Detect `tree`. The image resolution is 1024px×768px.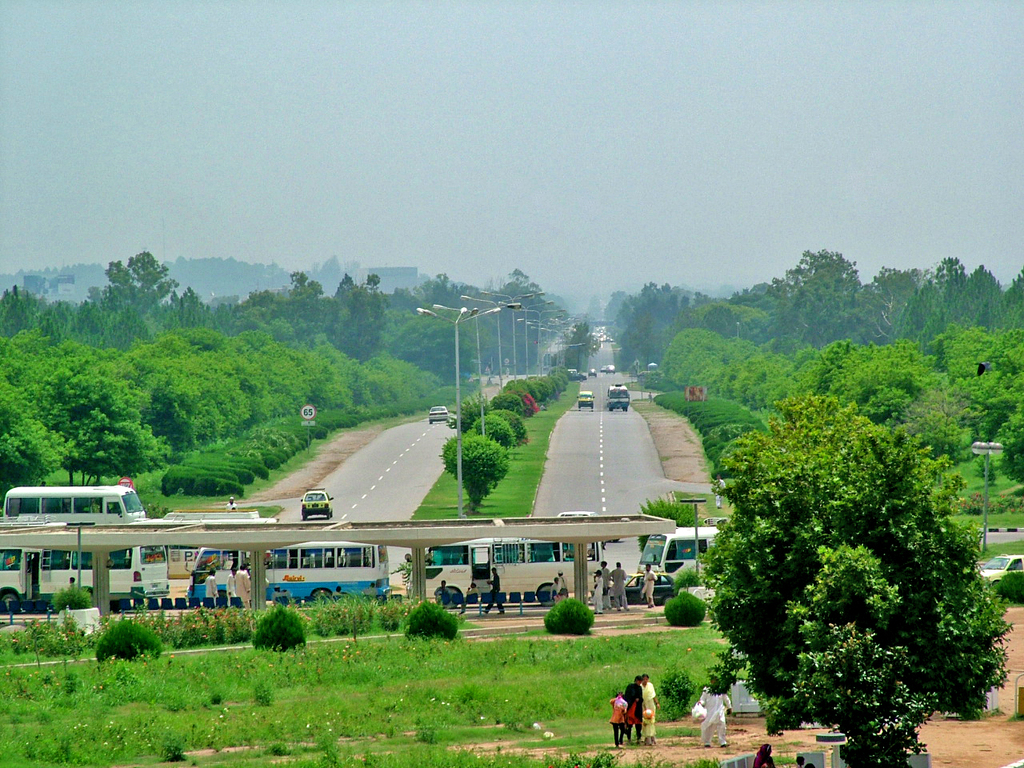
Rect(637, 491, 698, 557).
